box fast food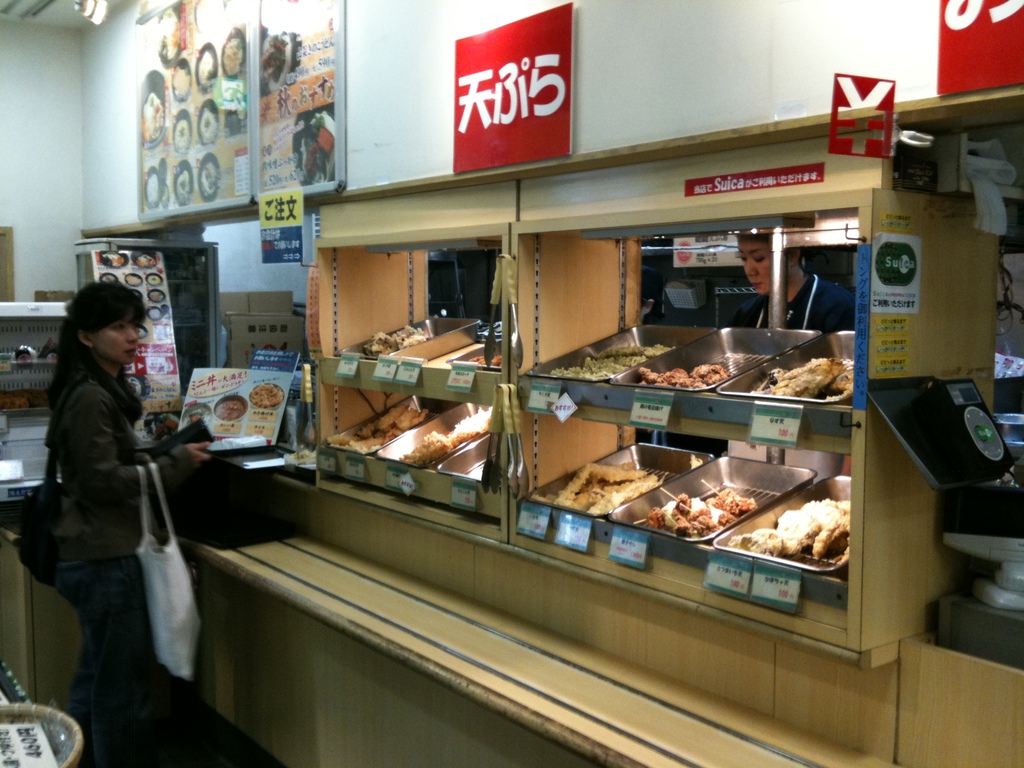
(x1=323, y1=401, x2=433, y2=455)
